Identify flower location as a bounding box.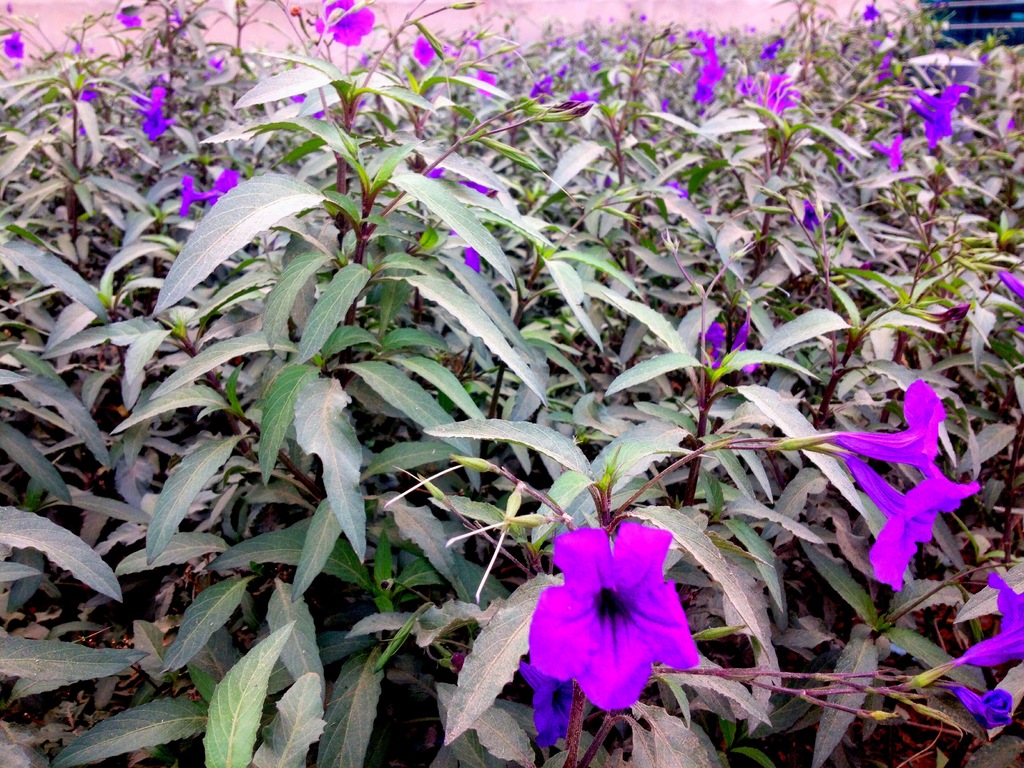
box(116, 11, 144, 29).
